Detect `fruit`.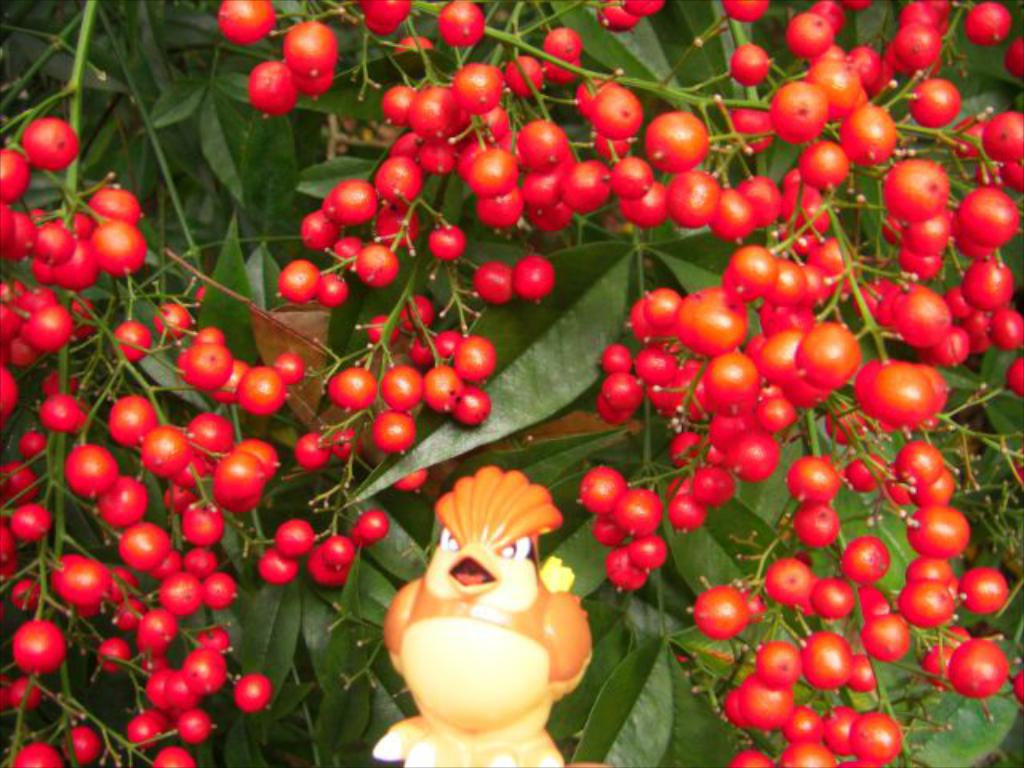
Detected at l=728, t=38, r=773, b=86.
